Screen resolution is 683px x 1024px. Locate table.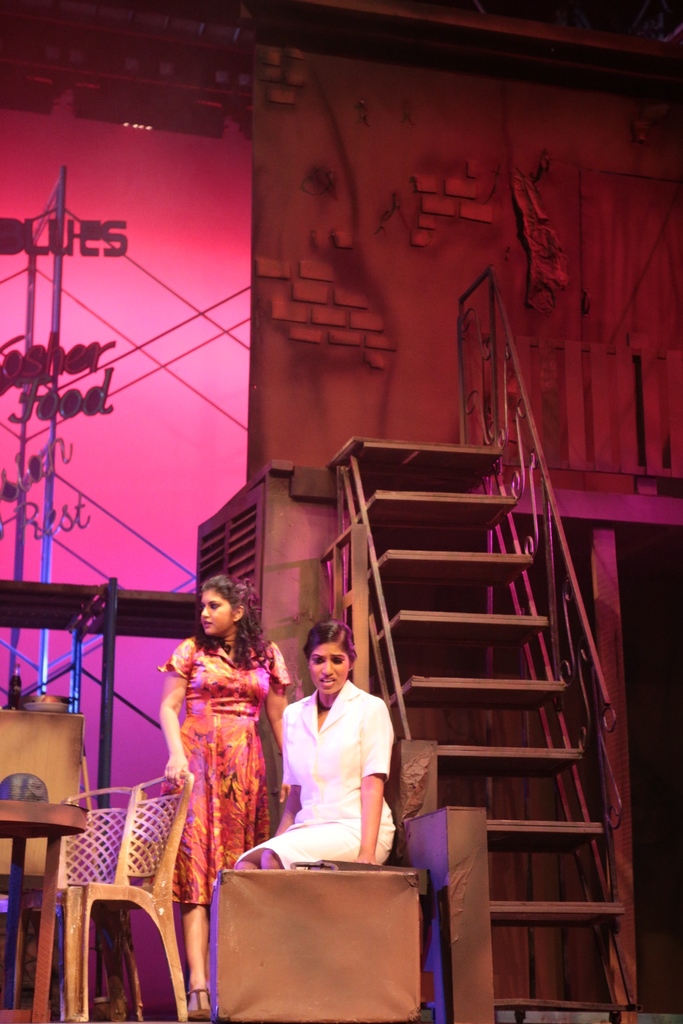
(left=0, top=797, right=90, bottom=1023).
